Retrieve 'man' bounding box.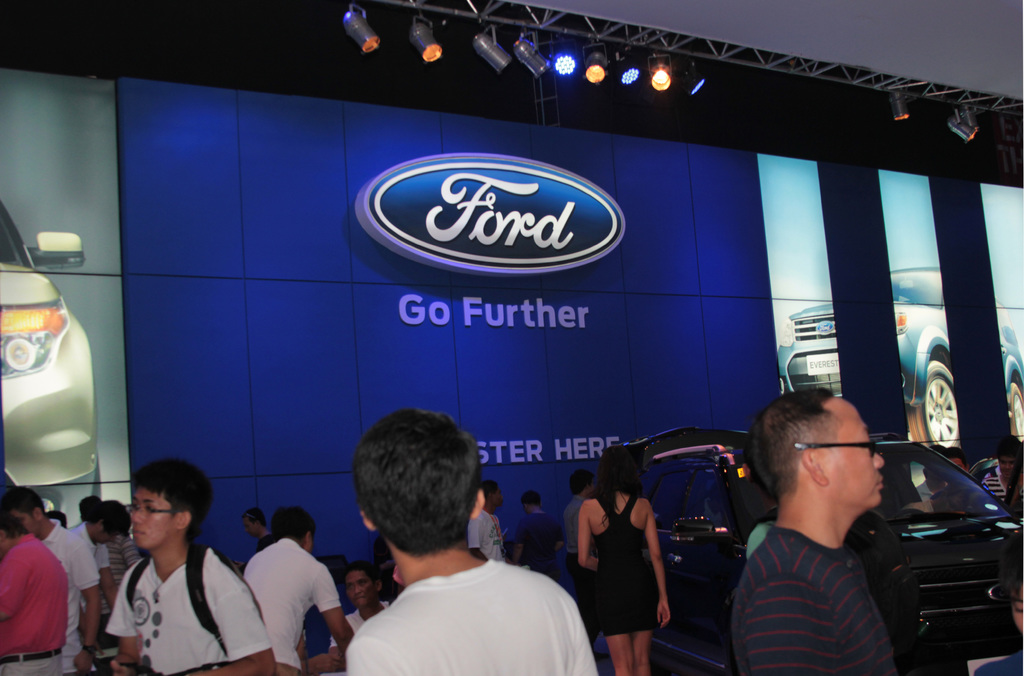
Bounding box: box(3, 479, 94, 673).
